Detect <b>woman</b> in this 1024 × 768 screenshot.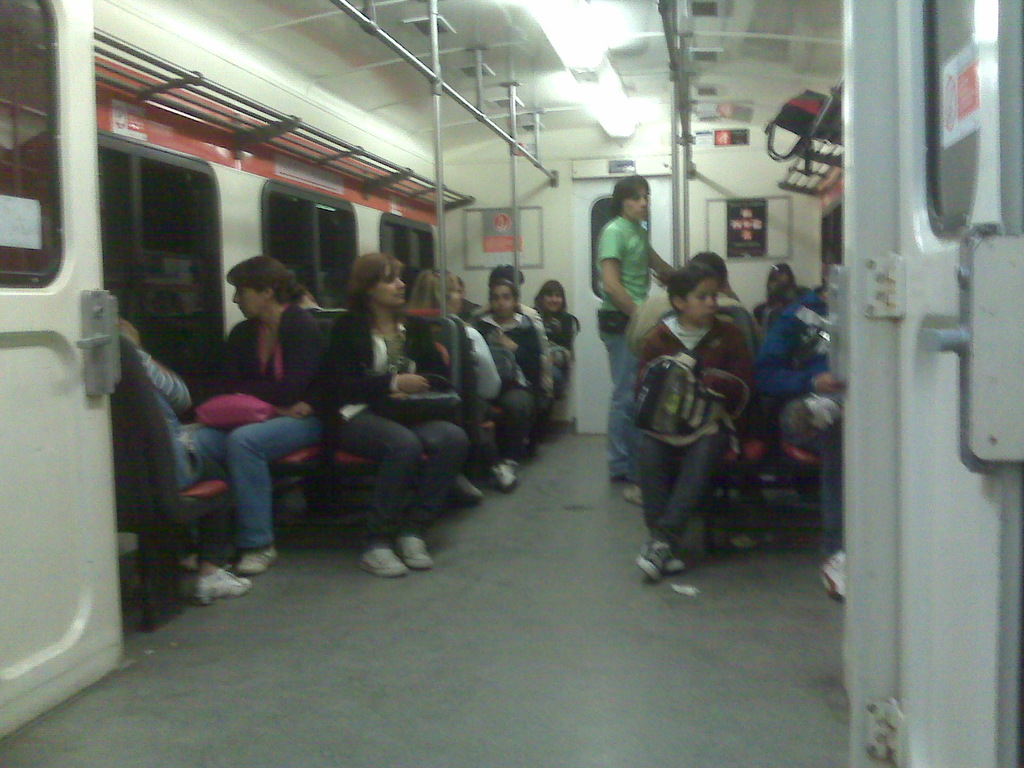
Detection: [753,250,843,598].
